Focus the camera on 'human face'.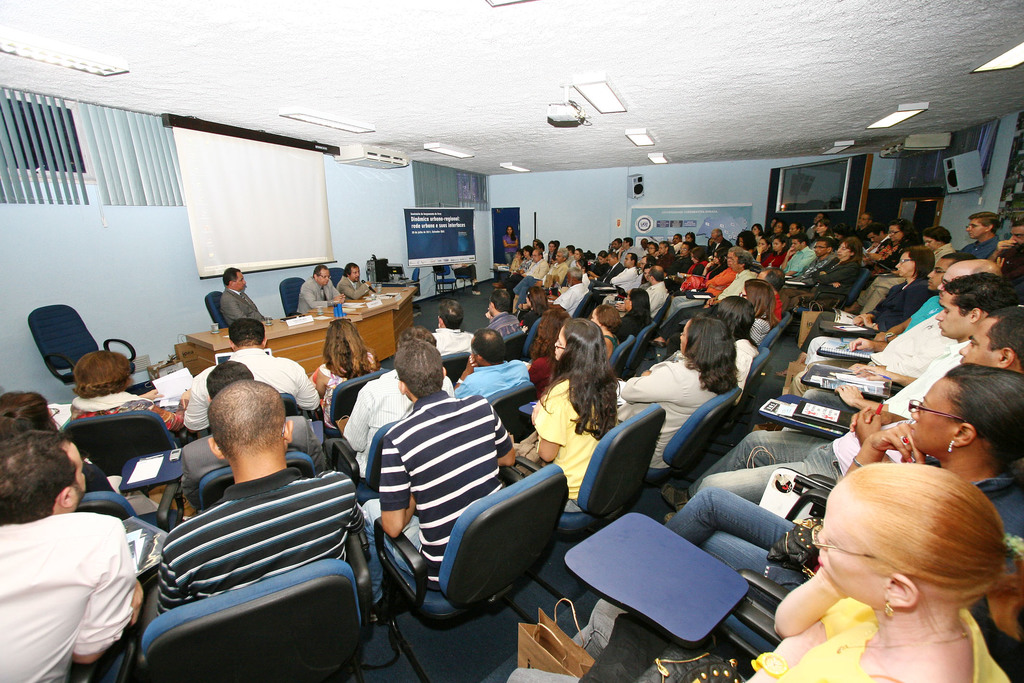
Focus region: (936,295,964,338).
